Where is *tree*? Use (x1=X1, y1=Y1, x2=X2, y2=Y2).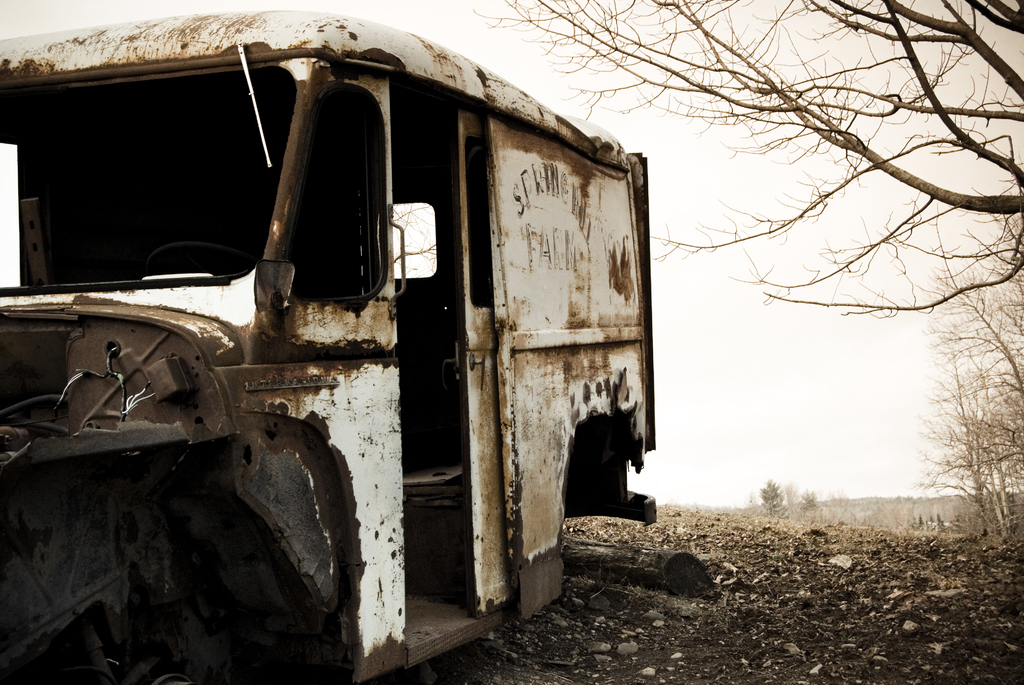
(x1=468, y1=0, x2=1023, y2=317).
